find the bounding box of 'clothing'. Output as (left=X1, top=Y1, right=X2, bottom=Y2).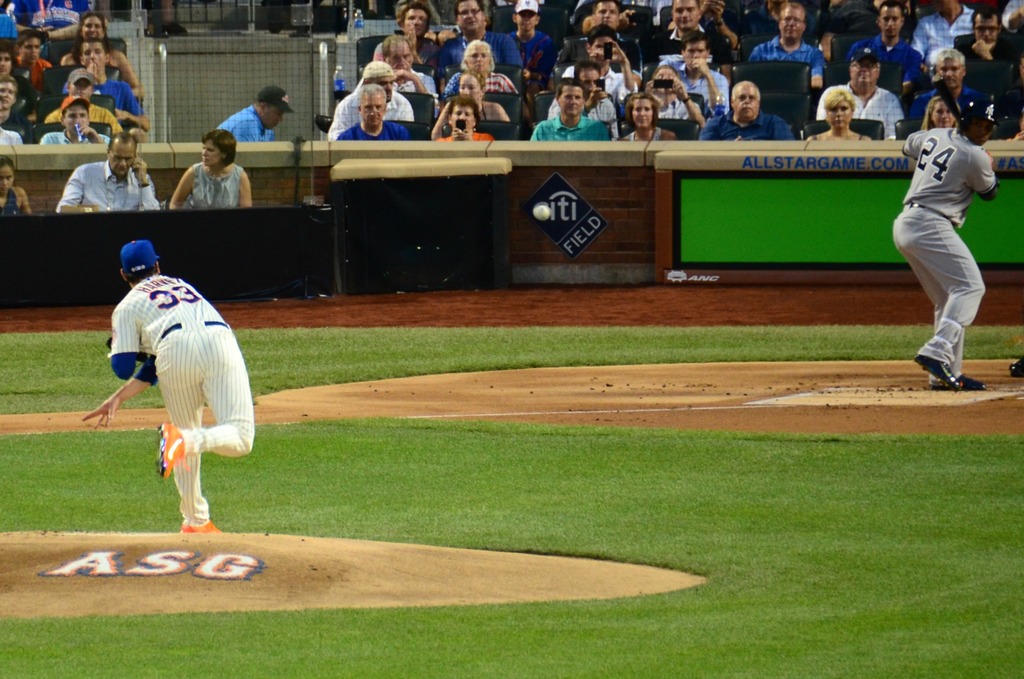
(left=339, top=113, right=409, bottom=136).
